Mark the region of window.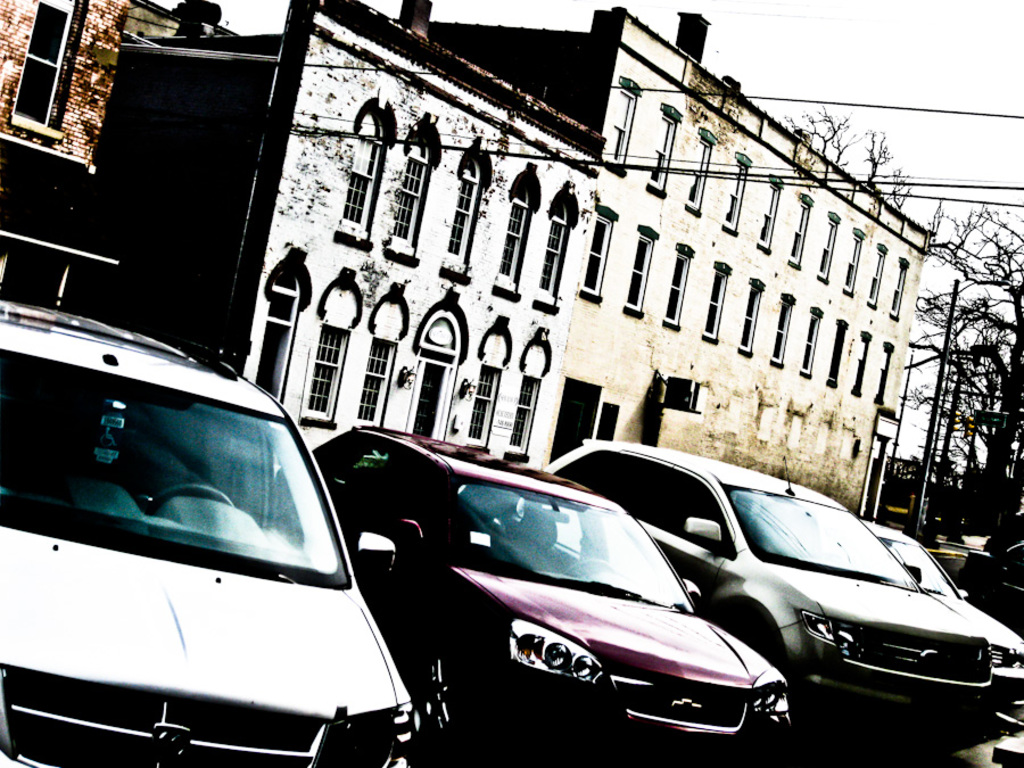
Region: BBox(542, 217, 563, 294).
